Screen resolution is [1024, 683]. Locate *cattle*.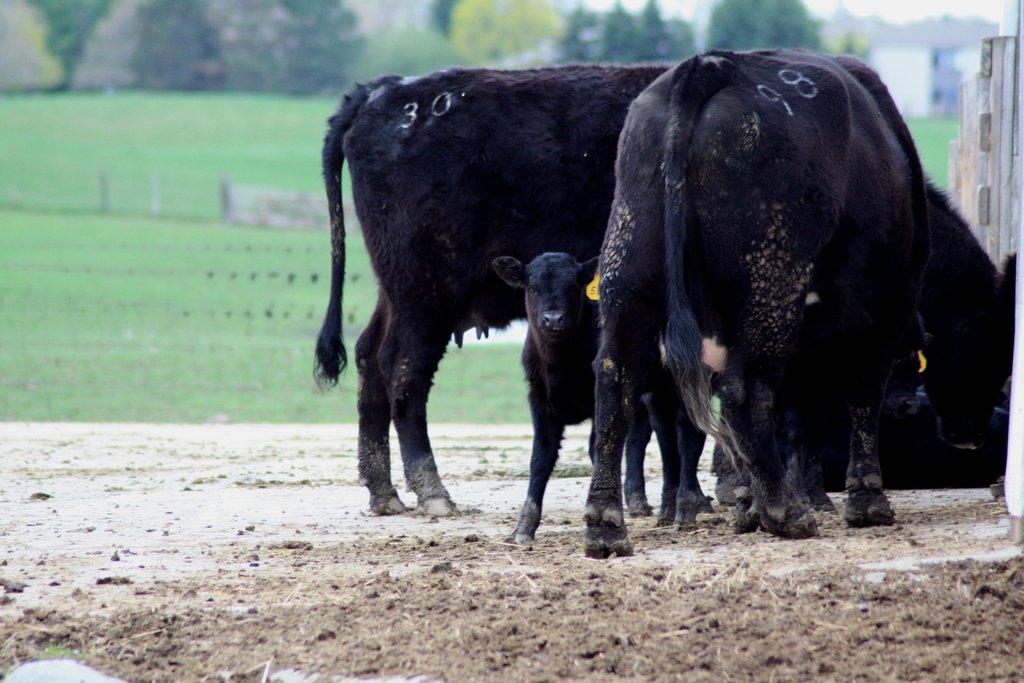
crop(309, 63, 822, 523).
